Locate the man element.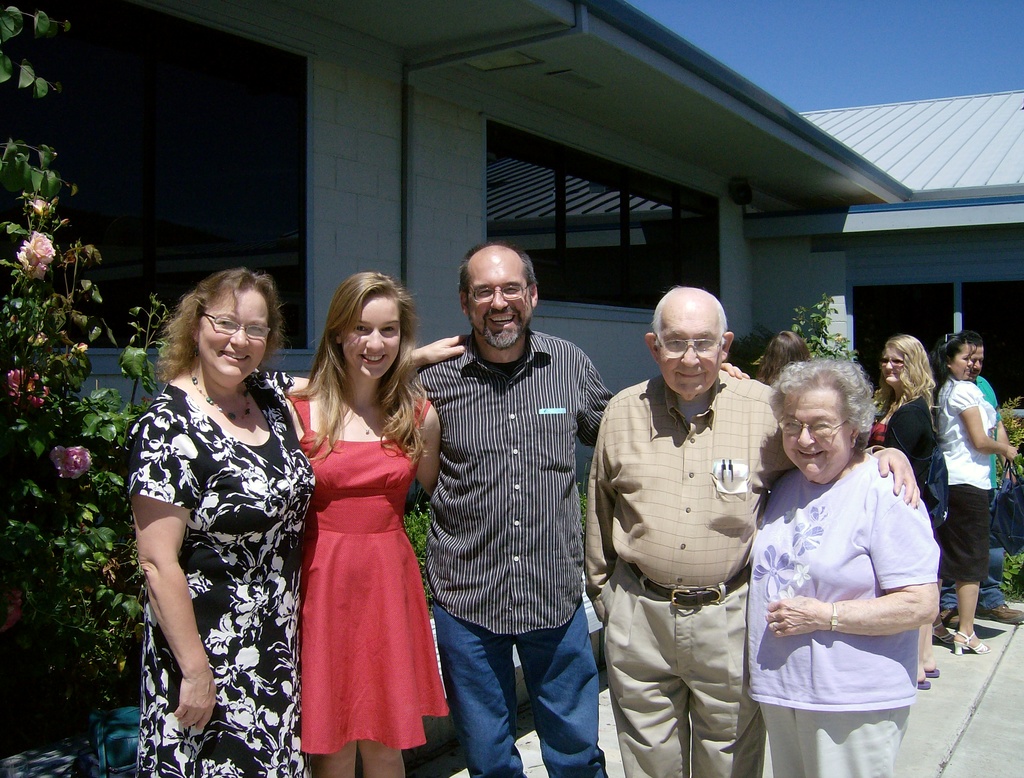
Element bbox: 403, 239, 623, 777.
